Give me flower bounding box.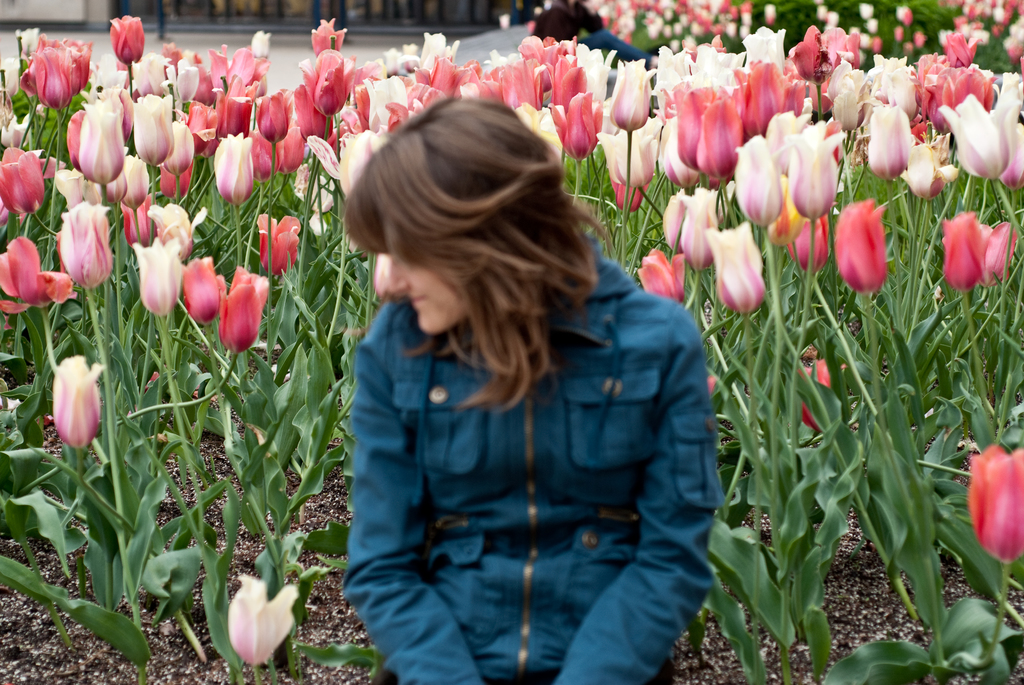
[left=51, top=354, right=105, bottom=452].
